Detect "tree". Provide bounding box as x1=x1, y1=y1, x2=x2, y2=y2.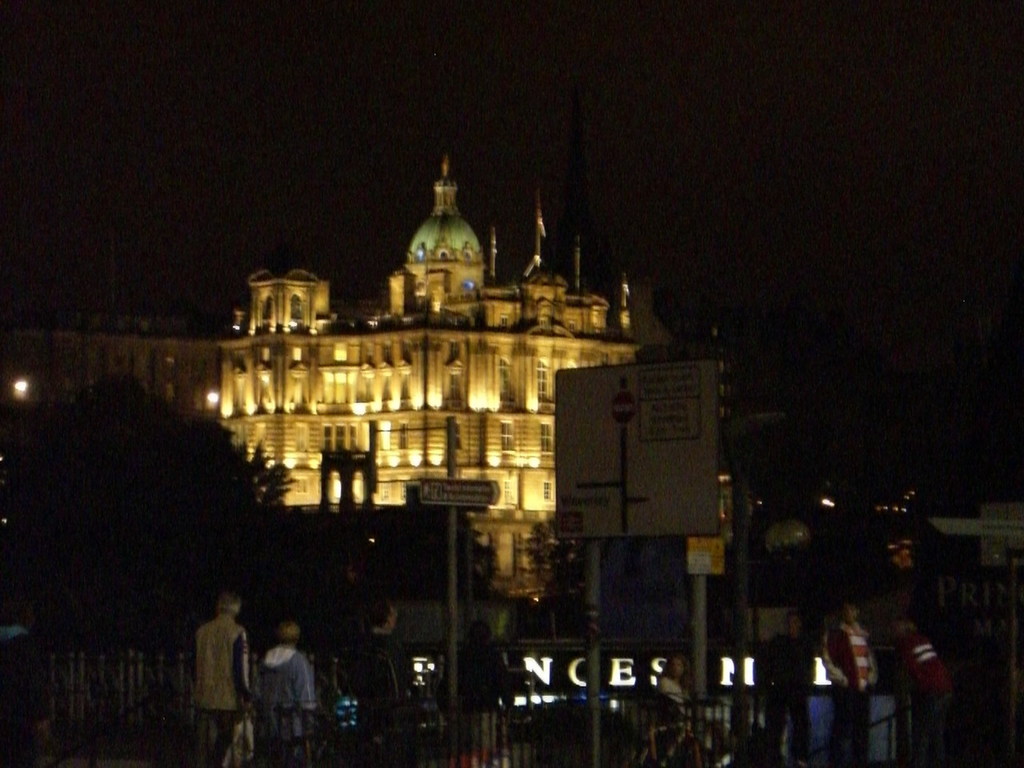
x1=870, y1=109, x2=1023, y2=767.
